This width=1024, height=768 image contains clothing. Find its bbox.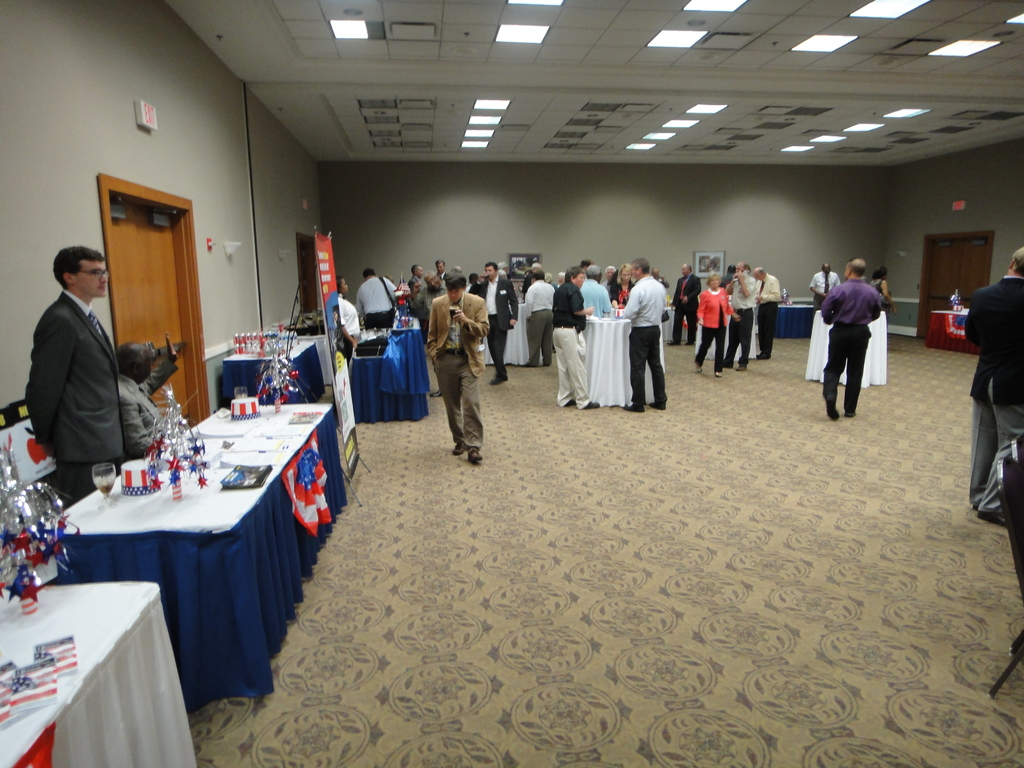
crop(697, 290, 728, 373).
